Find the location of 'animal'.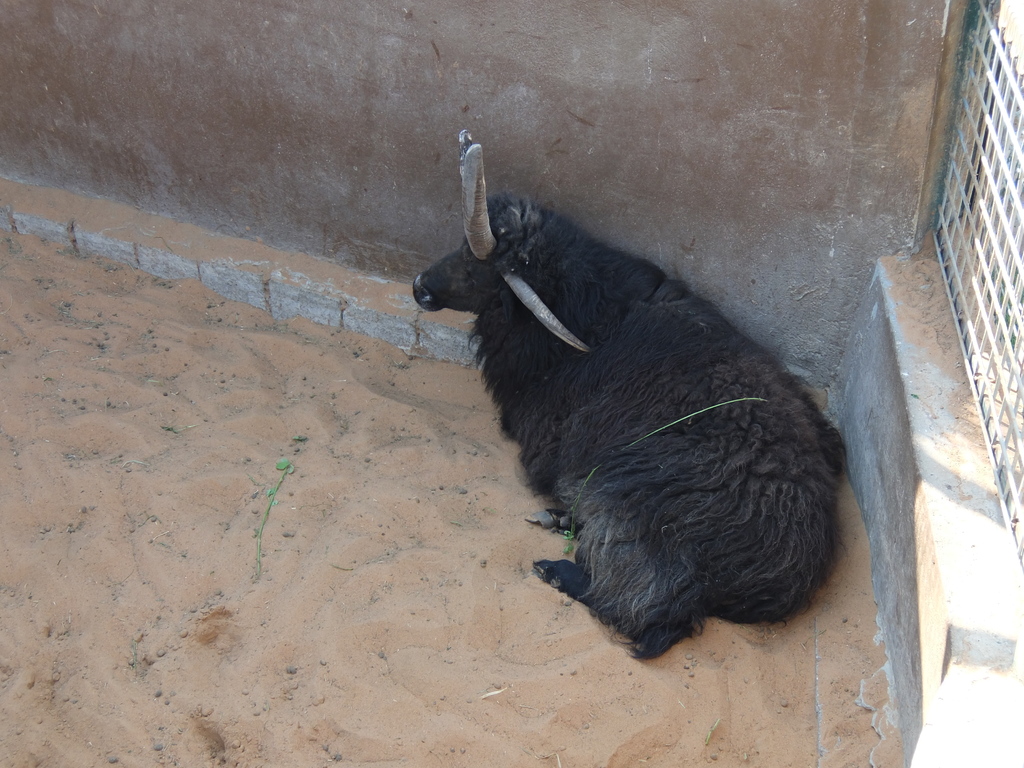
Location: [408,121,851,666].
